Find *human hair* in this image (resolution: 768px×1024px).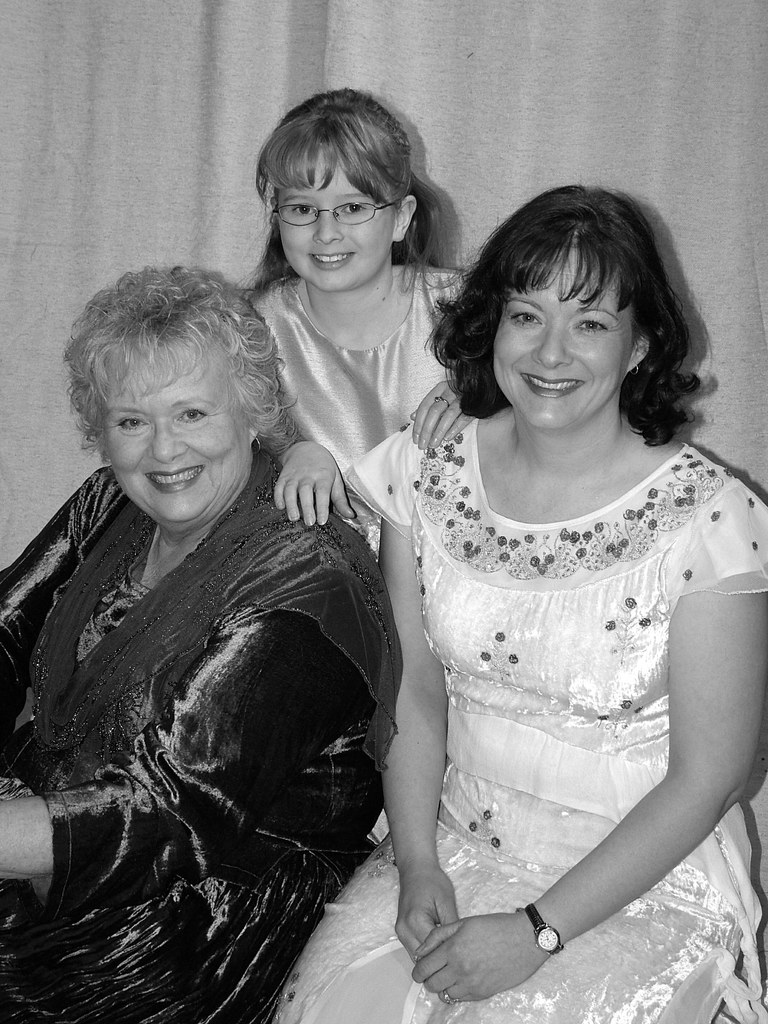
[236, 84, 462, 344].
